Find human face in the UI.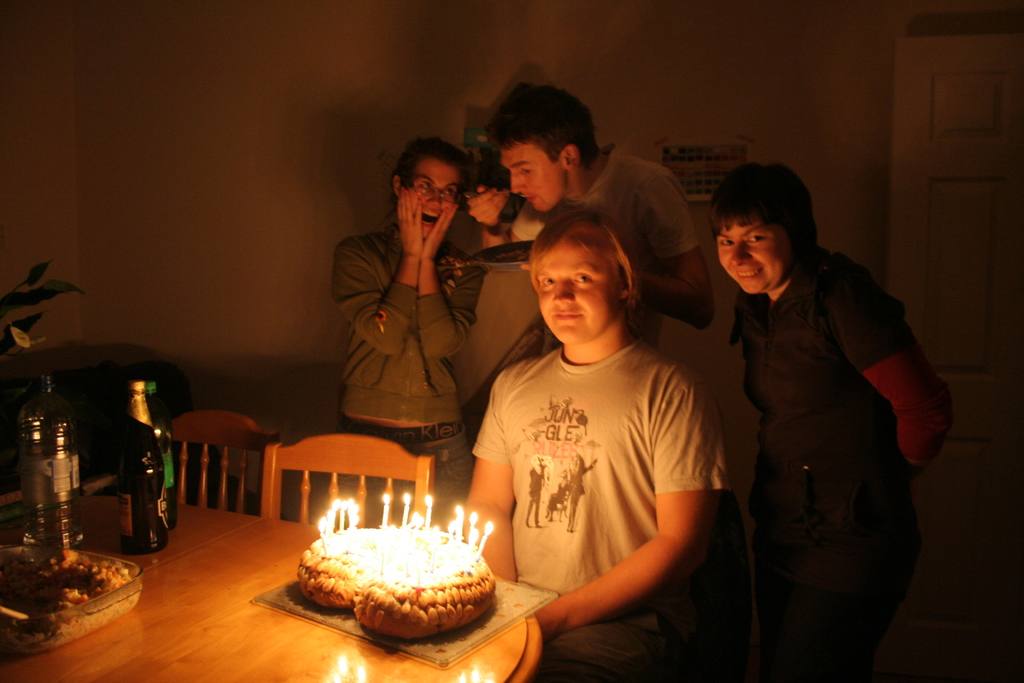
UI element at crop(535, 243, 626, 349).
